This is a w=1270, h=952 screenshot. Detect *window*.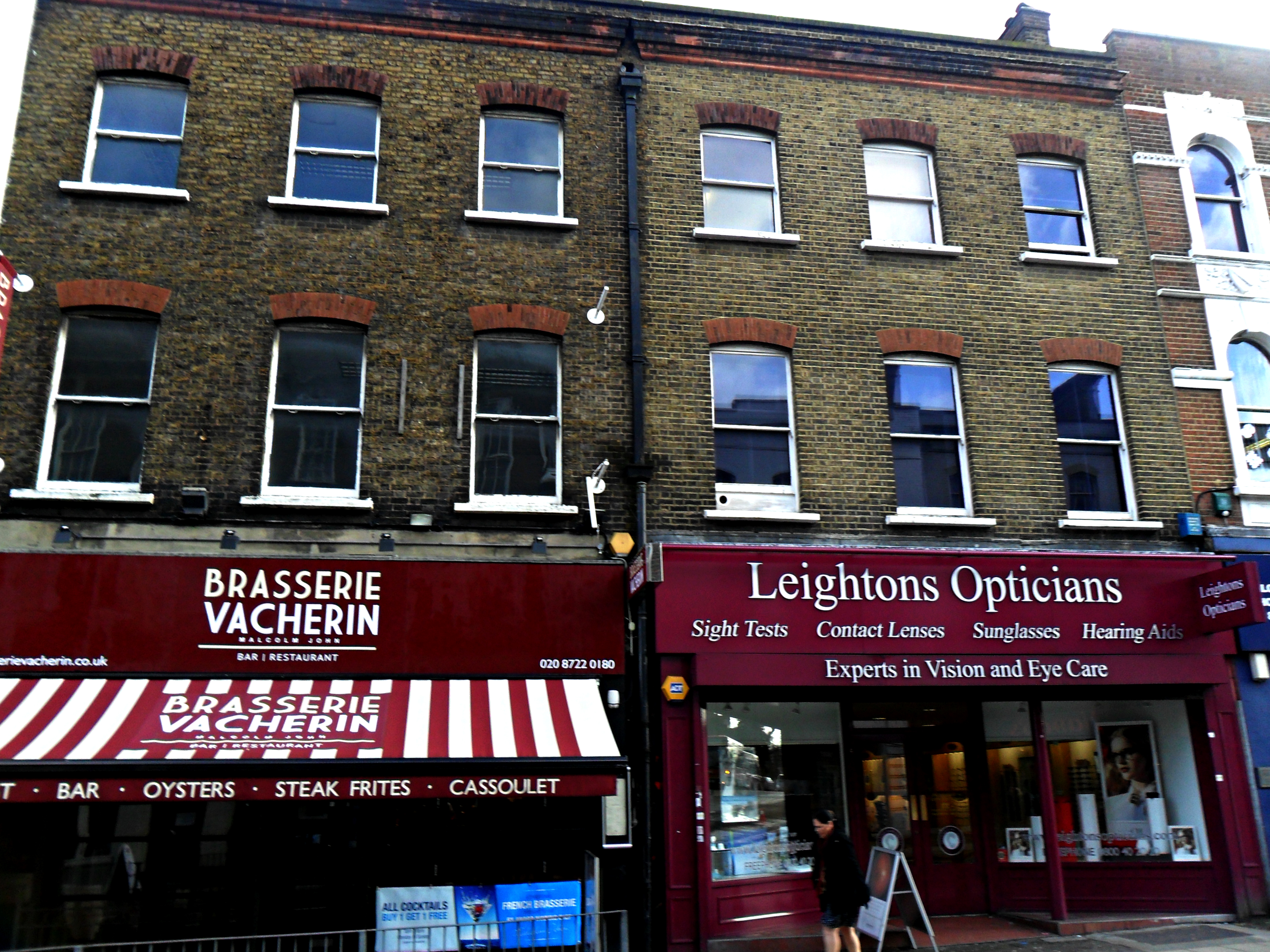
BBox(227, 105, 268, 170).
